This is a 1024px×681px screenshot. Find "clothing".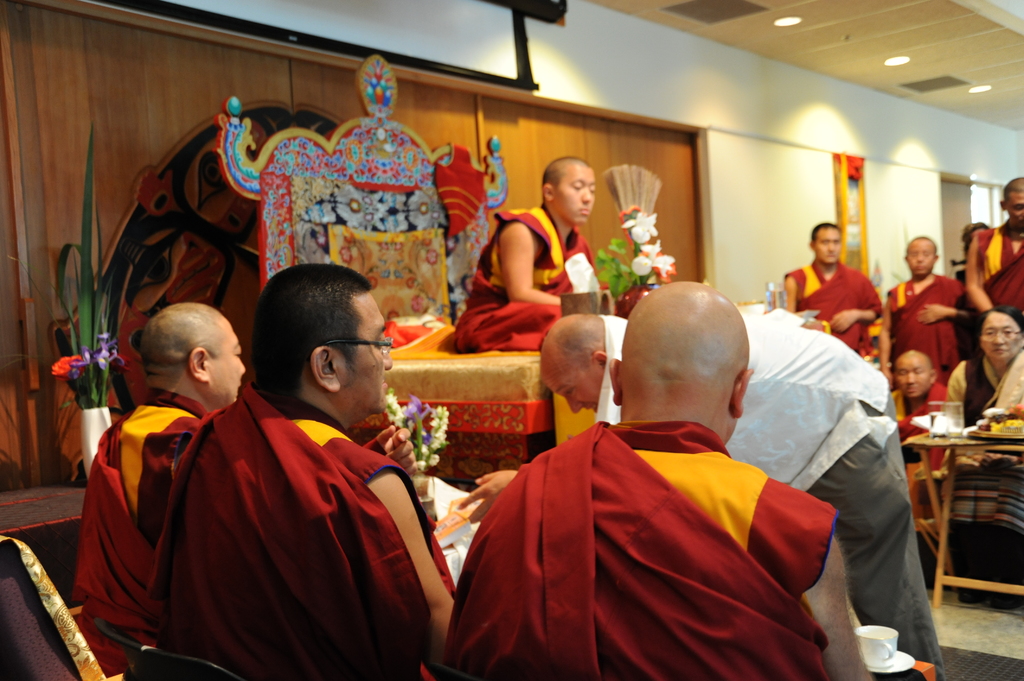
Bounding box: {"left": 776, "top": 253, "right": 897, "bottom": 372}.
